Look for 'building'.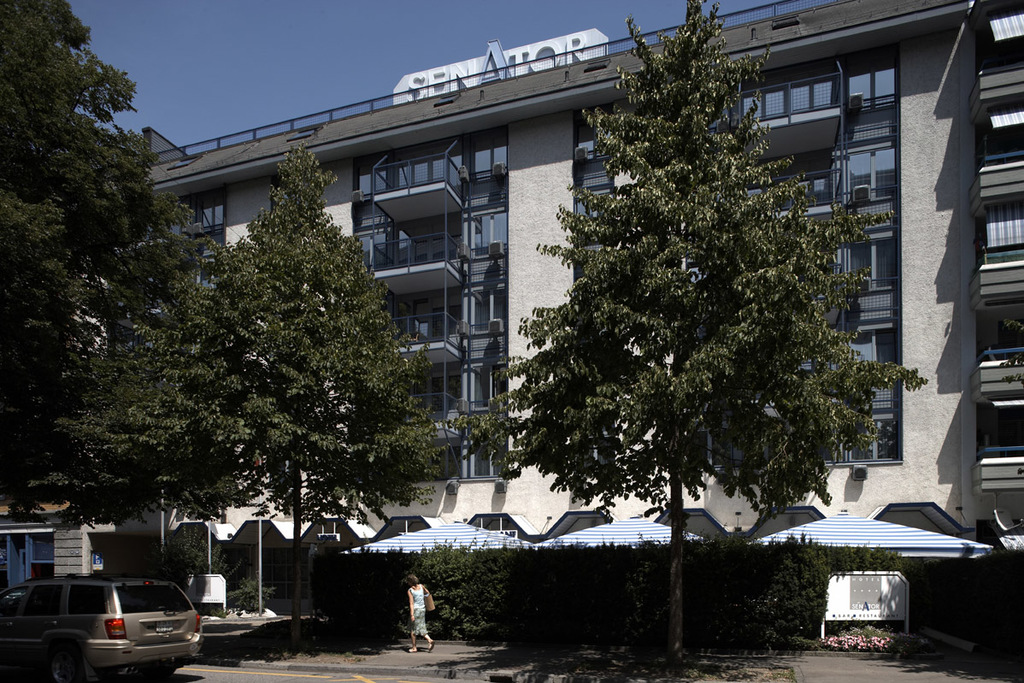
Found: (x1=0, y1=0, x2=1023, y2=653).
